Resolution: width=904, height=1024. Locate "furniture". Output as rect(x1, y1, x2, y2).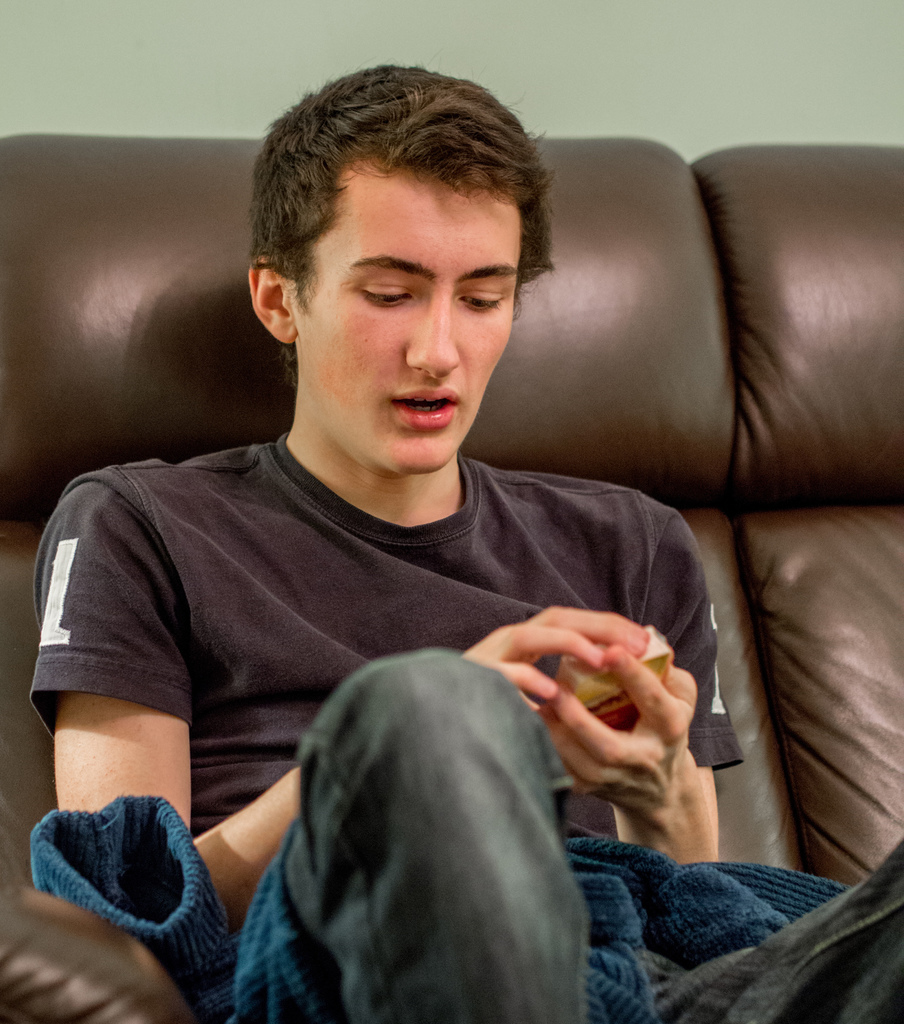
rect(0, 134, 903, 1023).
